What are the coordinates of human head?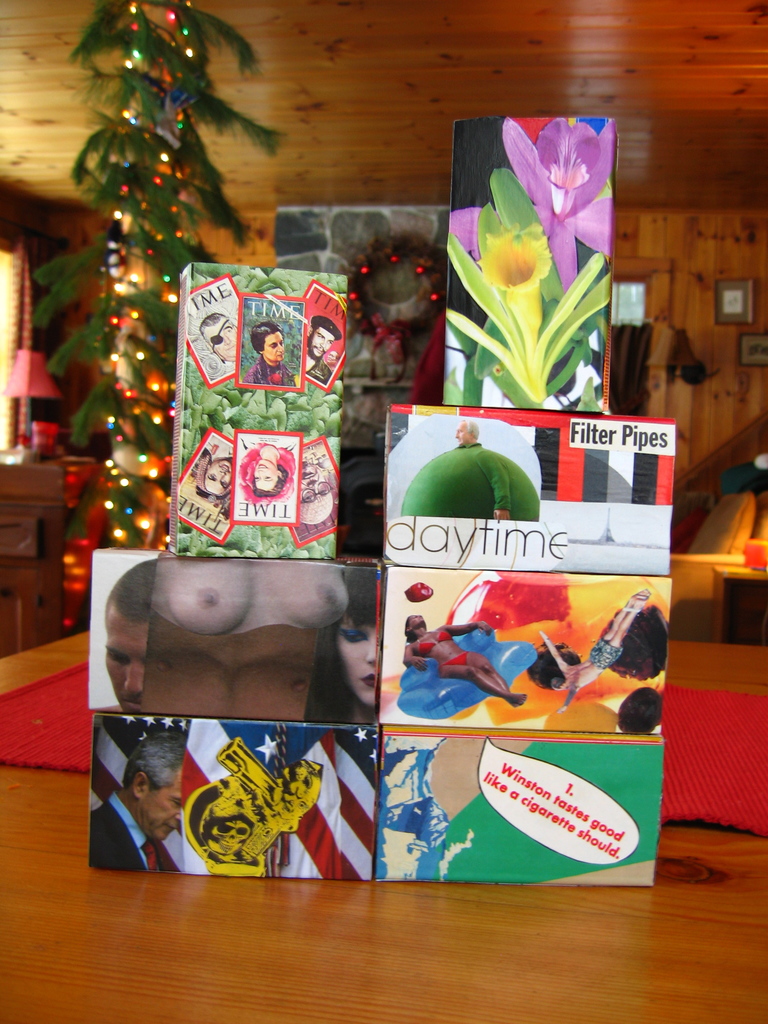
[107, 753, 180, 844].
